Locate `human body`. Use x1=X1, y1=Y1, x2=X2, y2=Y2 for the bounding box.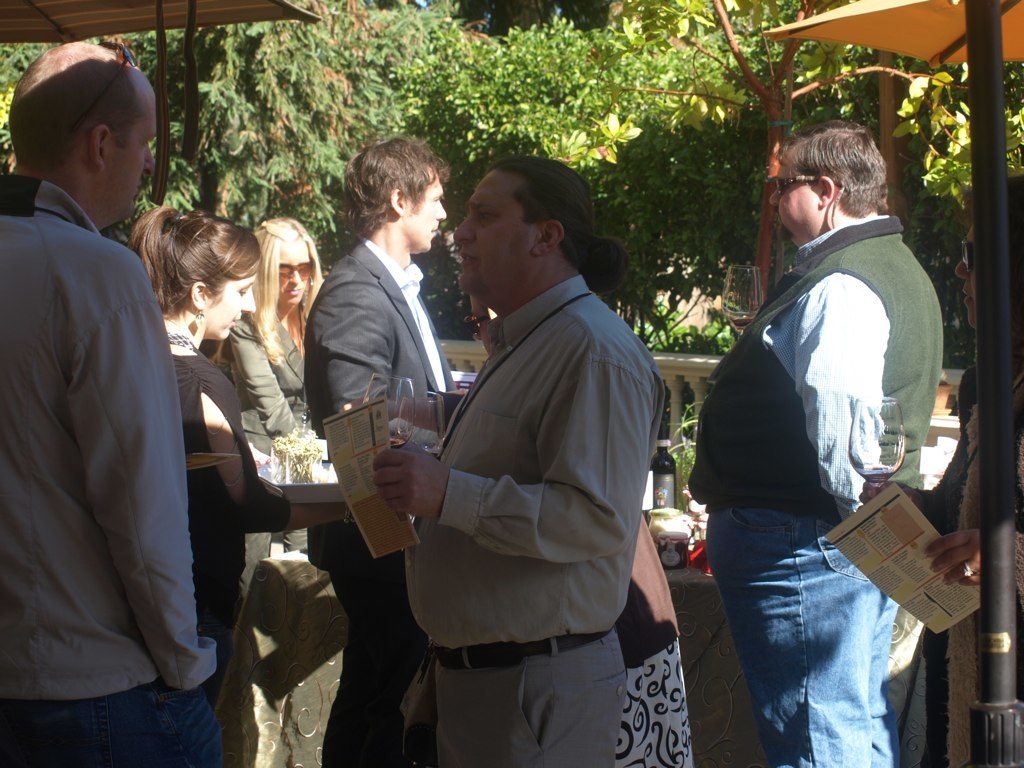
x1=300, y1=129, x2=468, y2=767.
